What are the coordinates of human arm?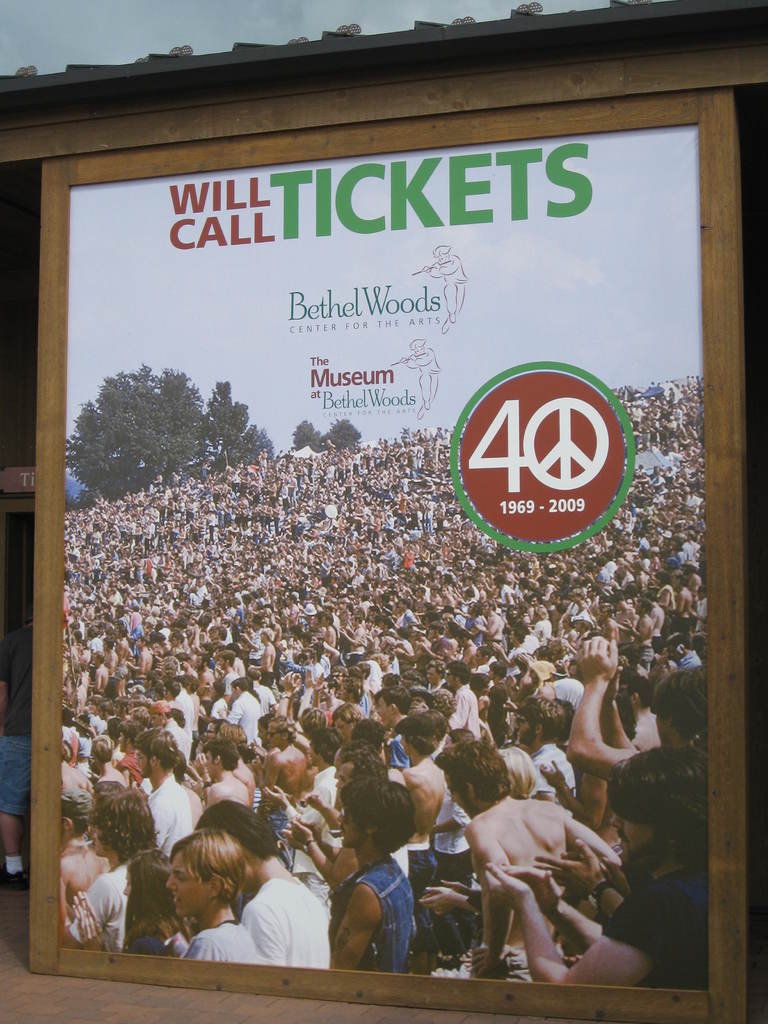
crop(296, 816, 366, 884).
